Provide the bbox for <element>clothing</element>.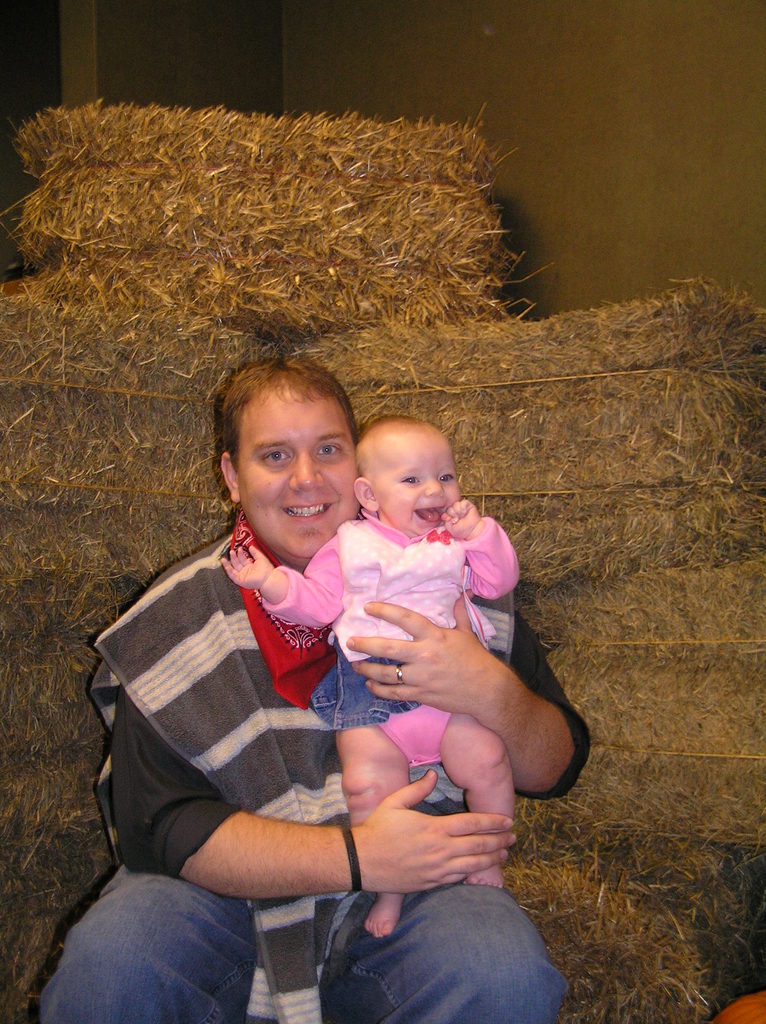
<region>35, 513, 593, 1023</region>.
